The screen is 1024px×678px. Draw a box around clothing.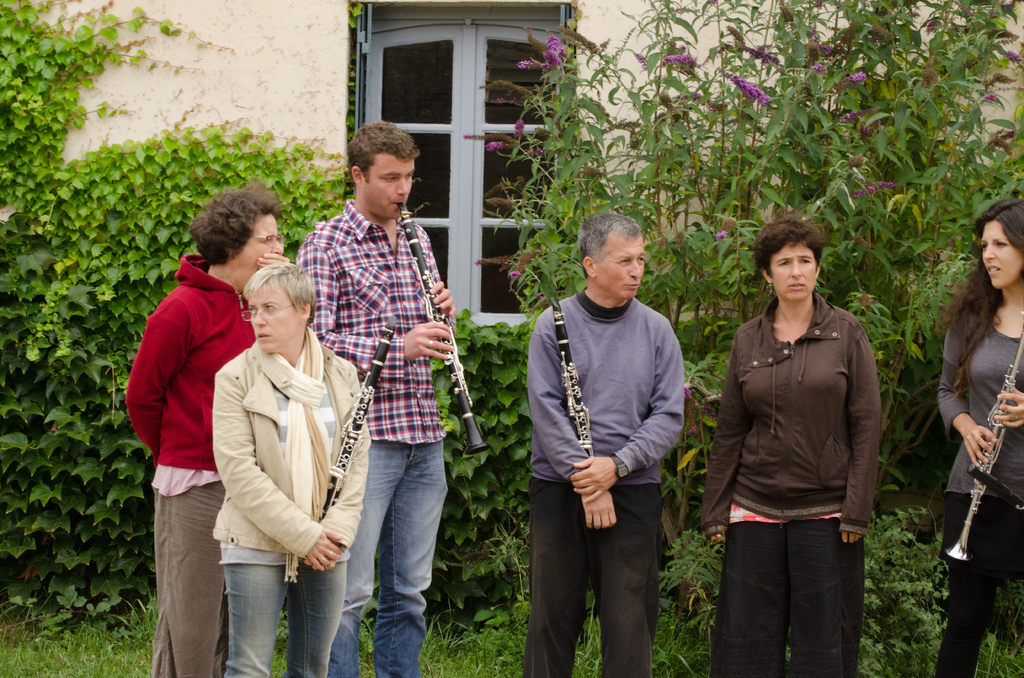
(295, 197, 451, 677).
